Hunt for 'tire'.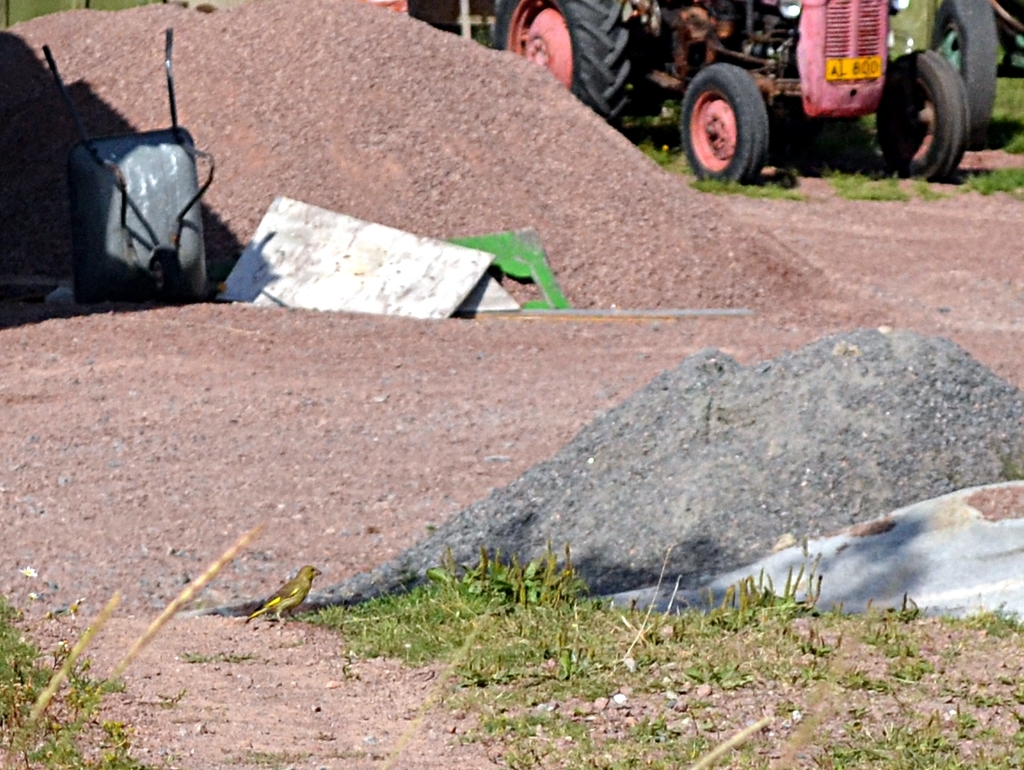
Hunted down at bbox(933, 0, 1008, 136).
